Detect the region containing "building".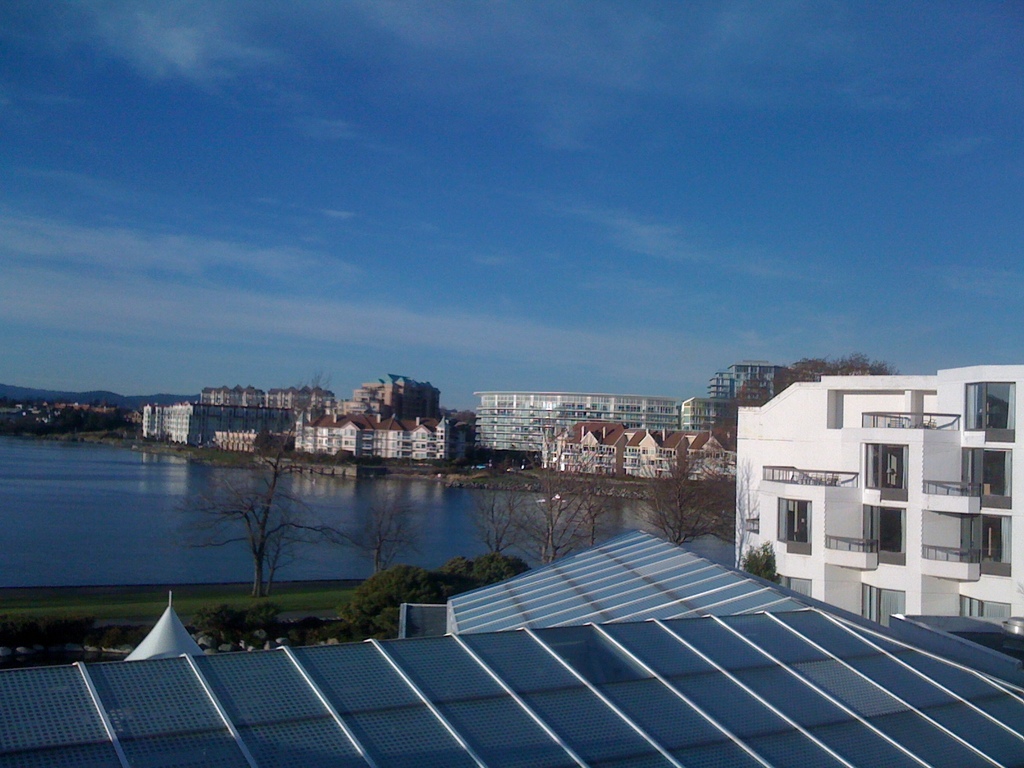
locate(474, 394, 673, 449).
